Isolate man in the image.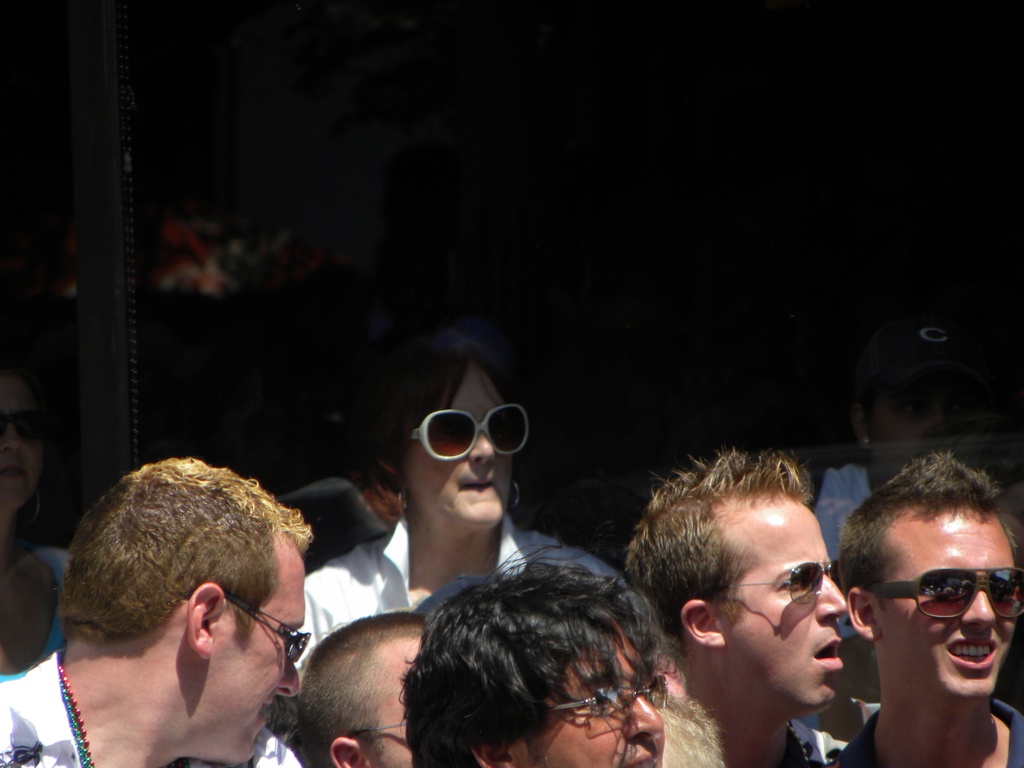
Isolated region: <region>399, 543, 678, 767</region>.
